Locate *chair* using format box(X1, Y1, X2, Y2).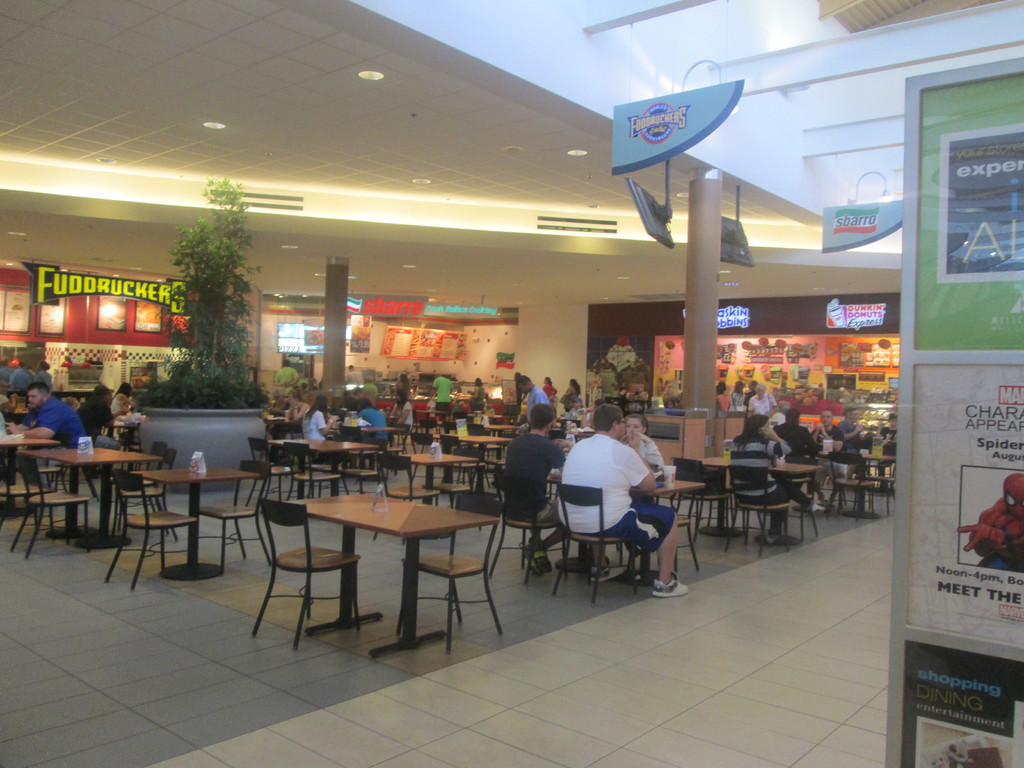
box(237, 473, 381, 650).
